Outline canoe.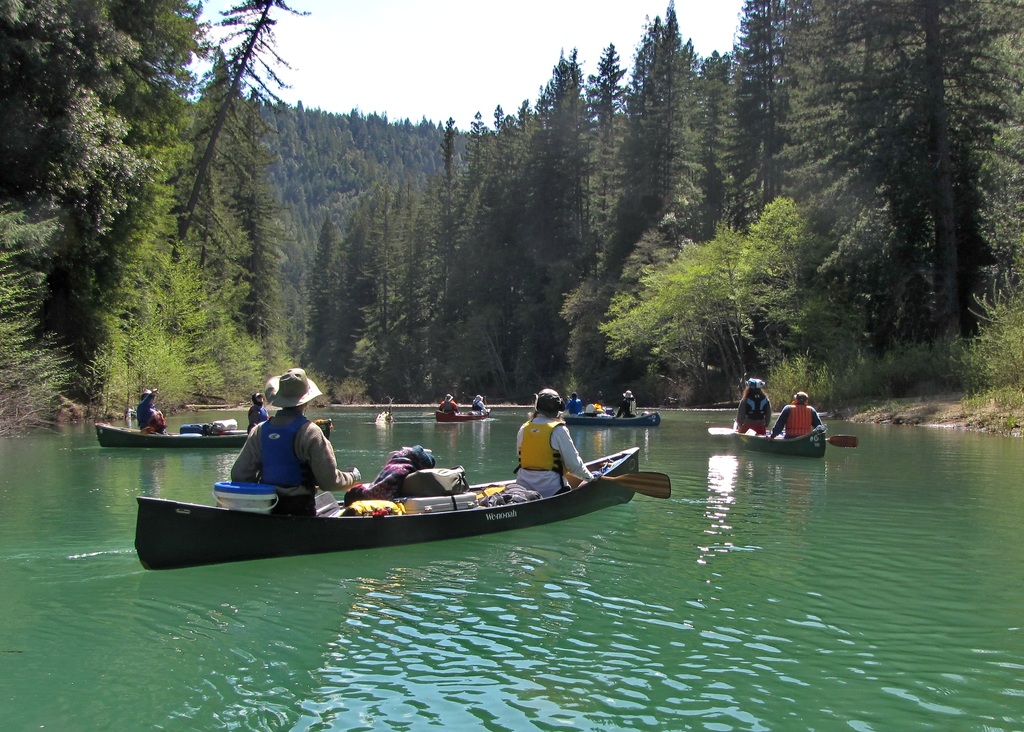
Outline: (left=95, top=419, right=326, bottom=449).
